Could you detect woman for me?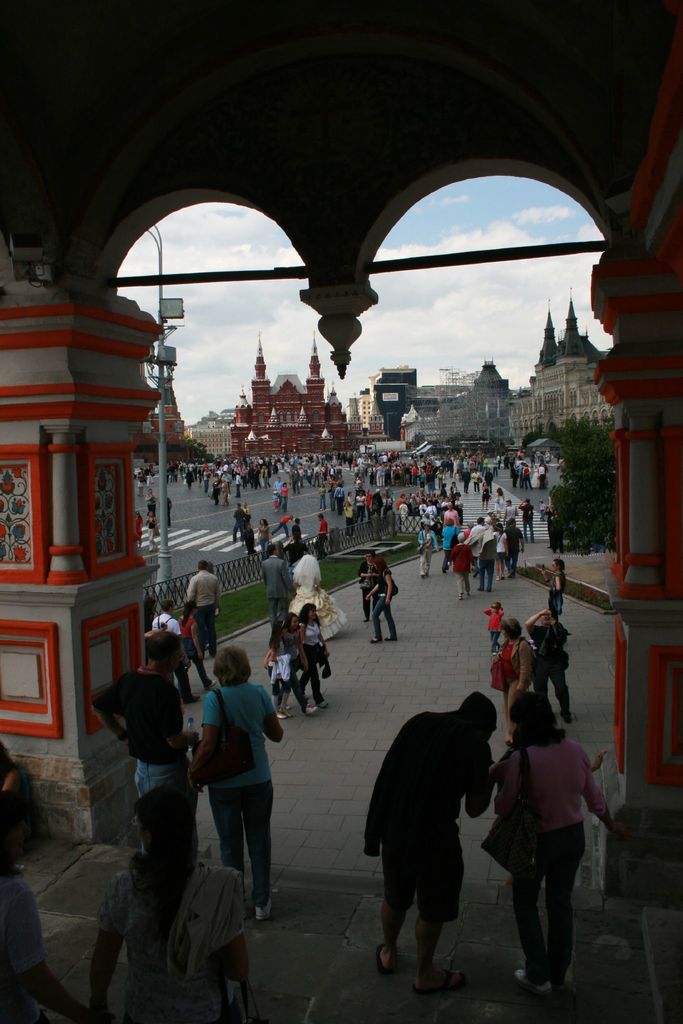
Detection result: [left=493, top=617, right=529, bottom=745].
